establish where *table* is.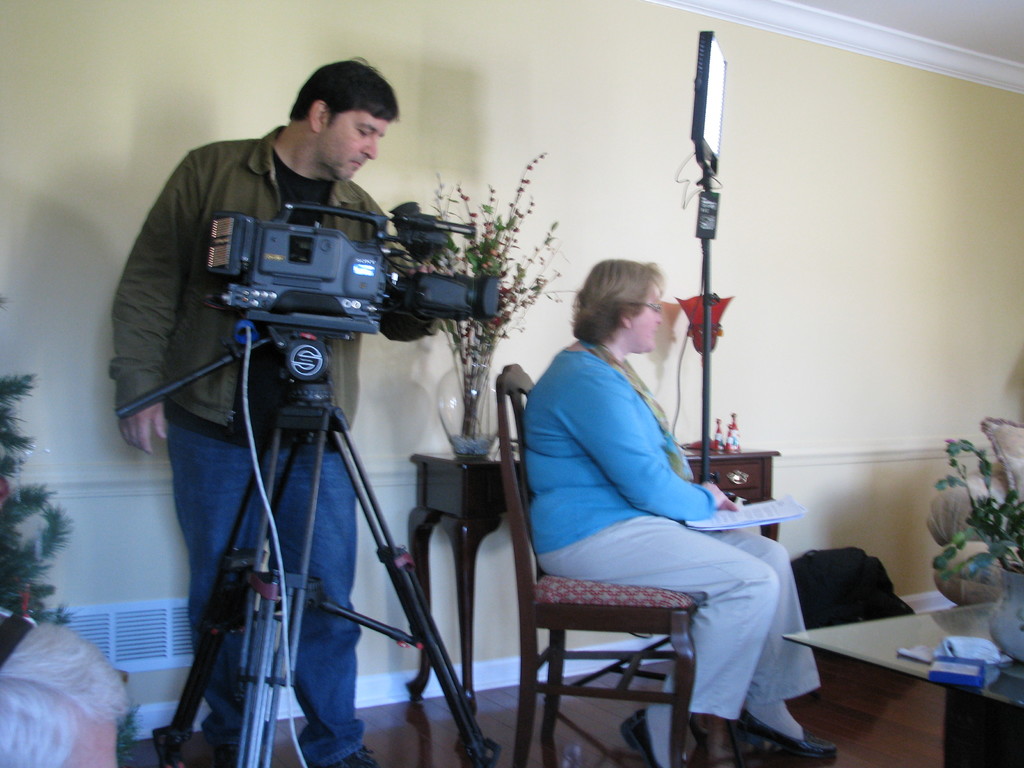
Established at 406:441:783:725.
